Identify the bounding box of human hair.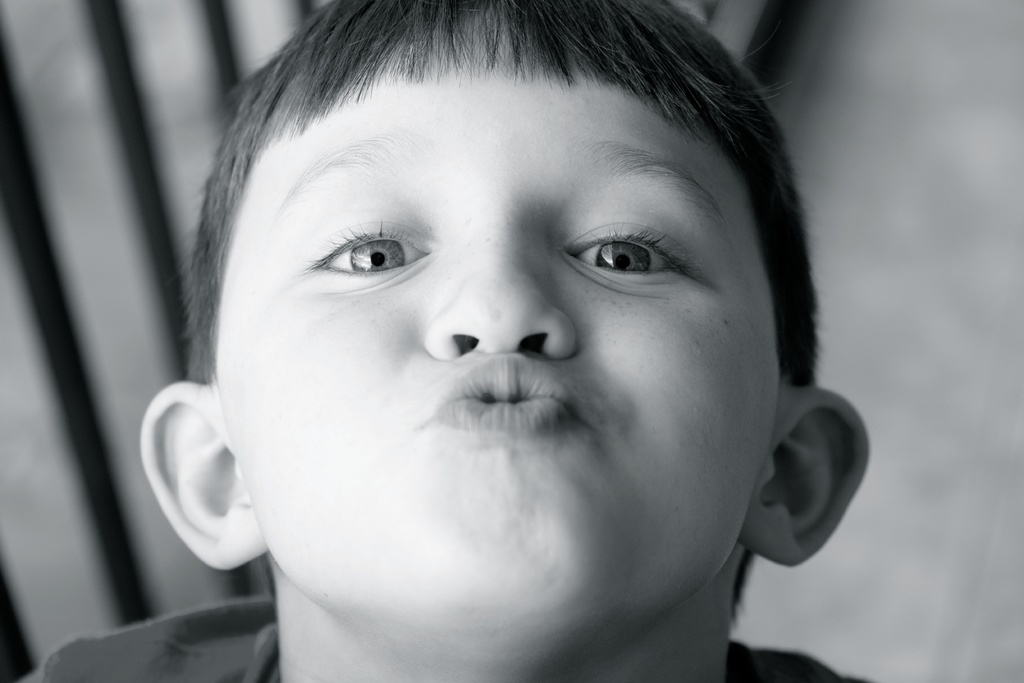
BBox(144, 5, 860, 587).
